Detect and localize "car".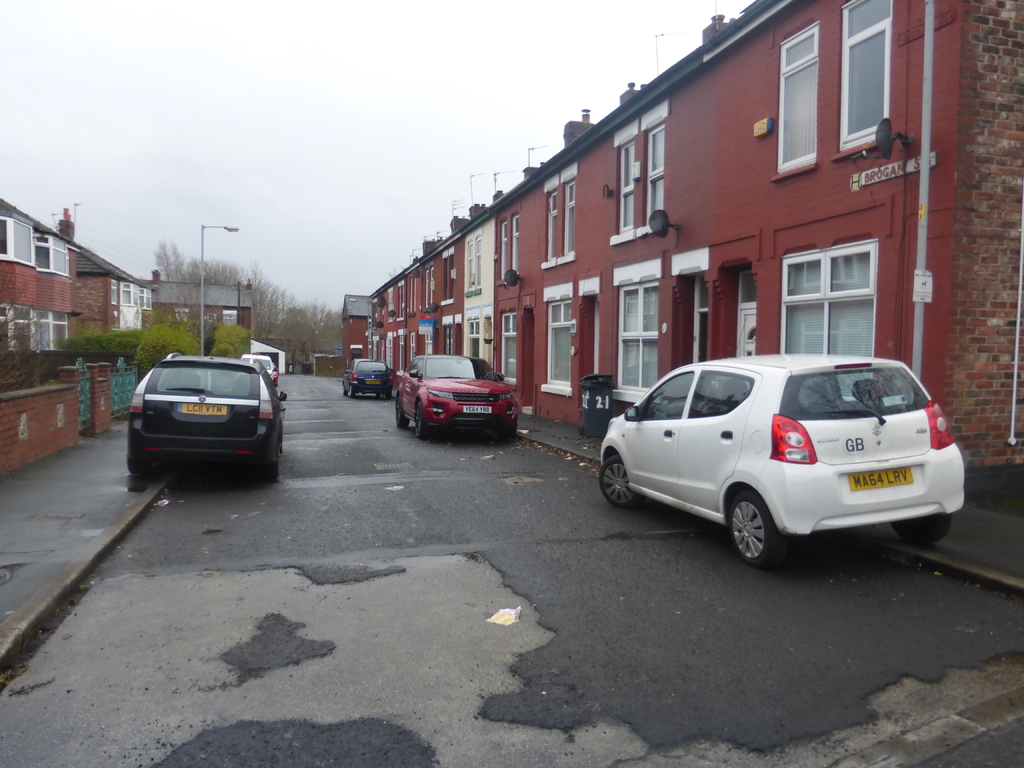
Localized at 598/351/966/562.
